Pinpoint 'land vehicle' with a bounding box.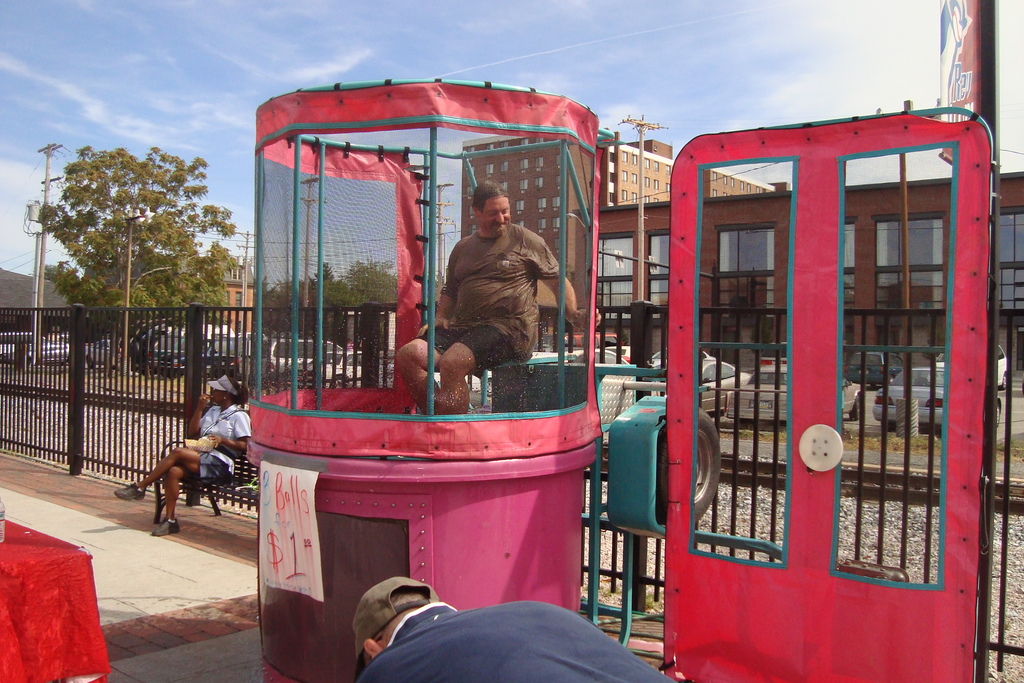
(x1=933, y1=343, x2=1009, y2=391).
